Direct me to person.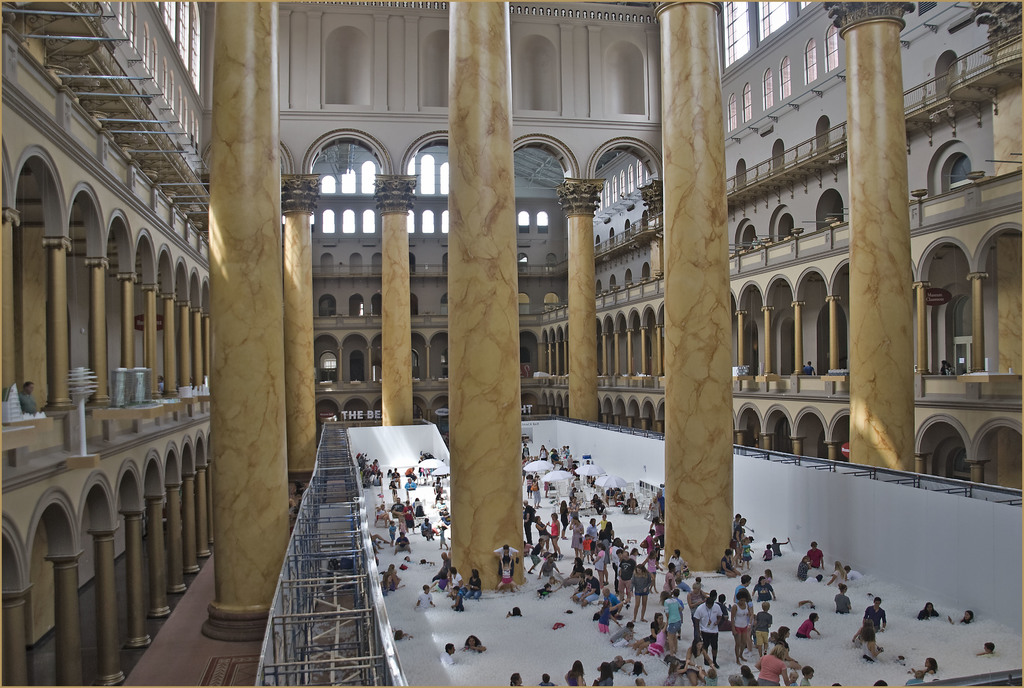
Direction: {"left": 688, "top": 575, "right": 703, "bottom": 595}.
